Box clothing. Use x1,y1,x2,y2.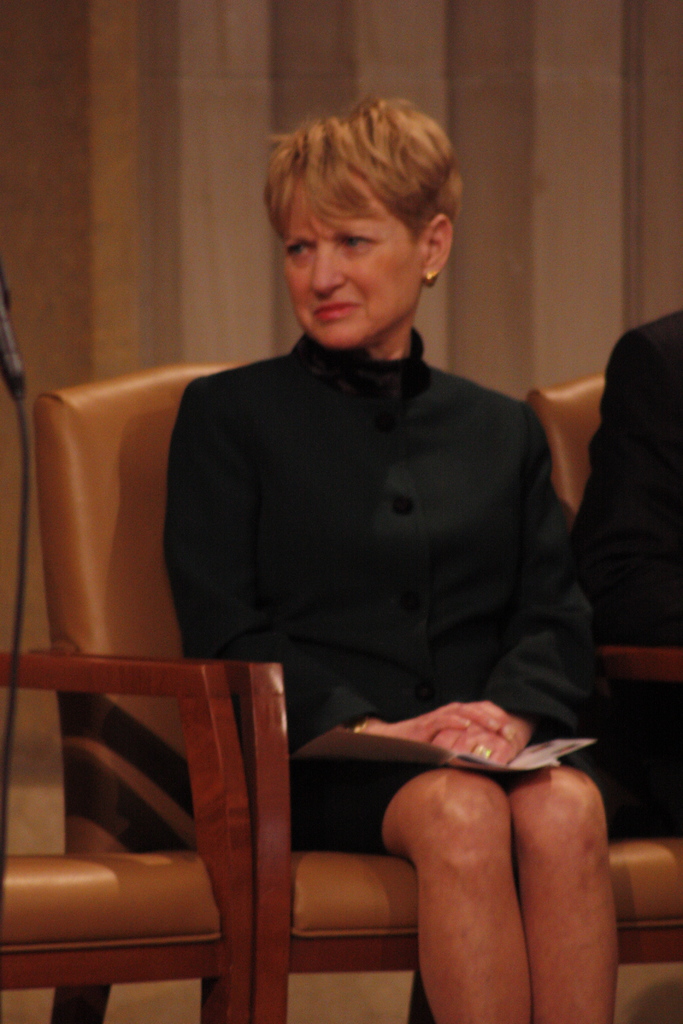
119,295,593,803.
